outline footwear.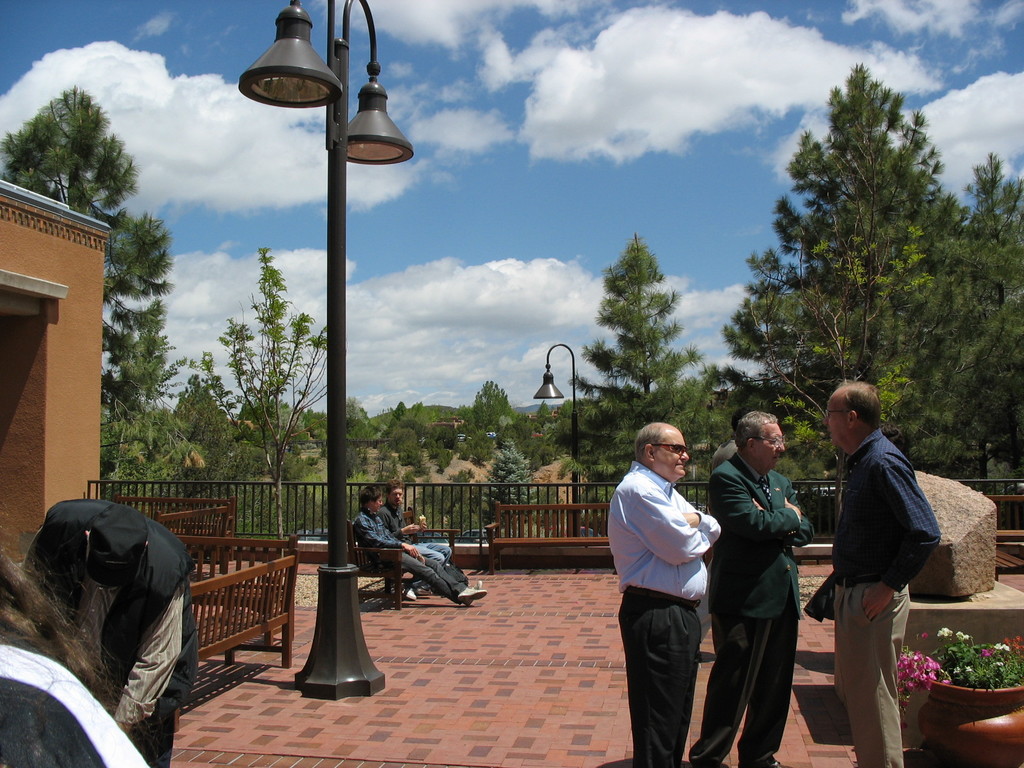
Outline: 746/759/799/767.
